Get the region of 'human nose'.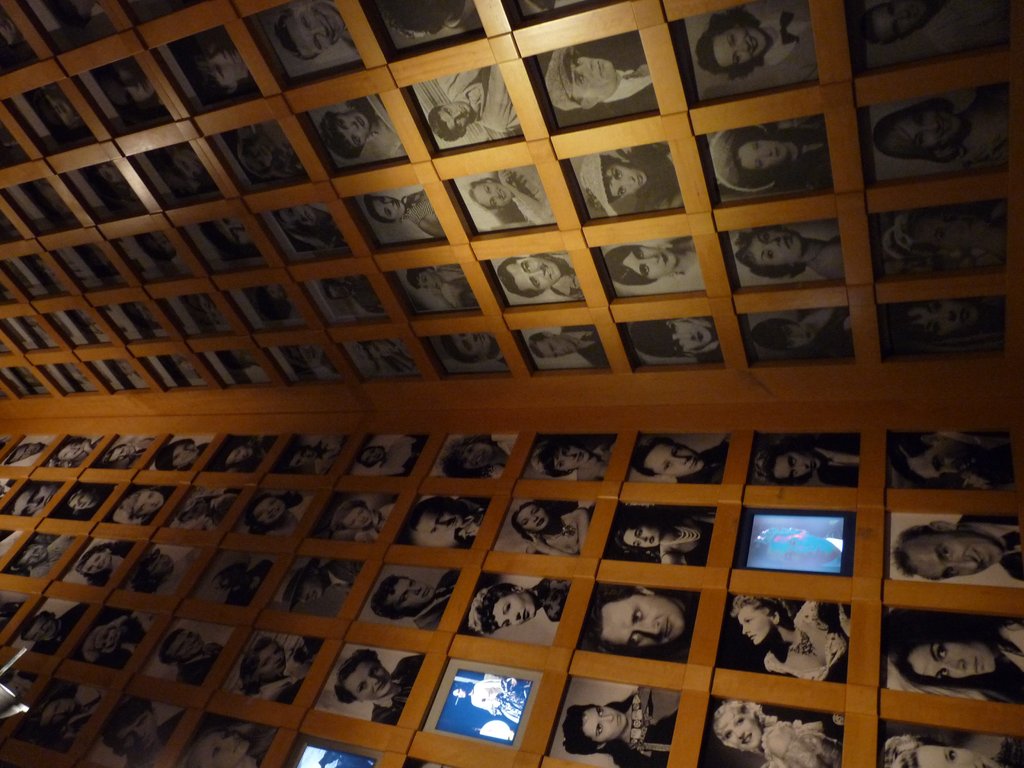
[left=734, top=729, right=743, bottom=737].
